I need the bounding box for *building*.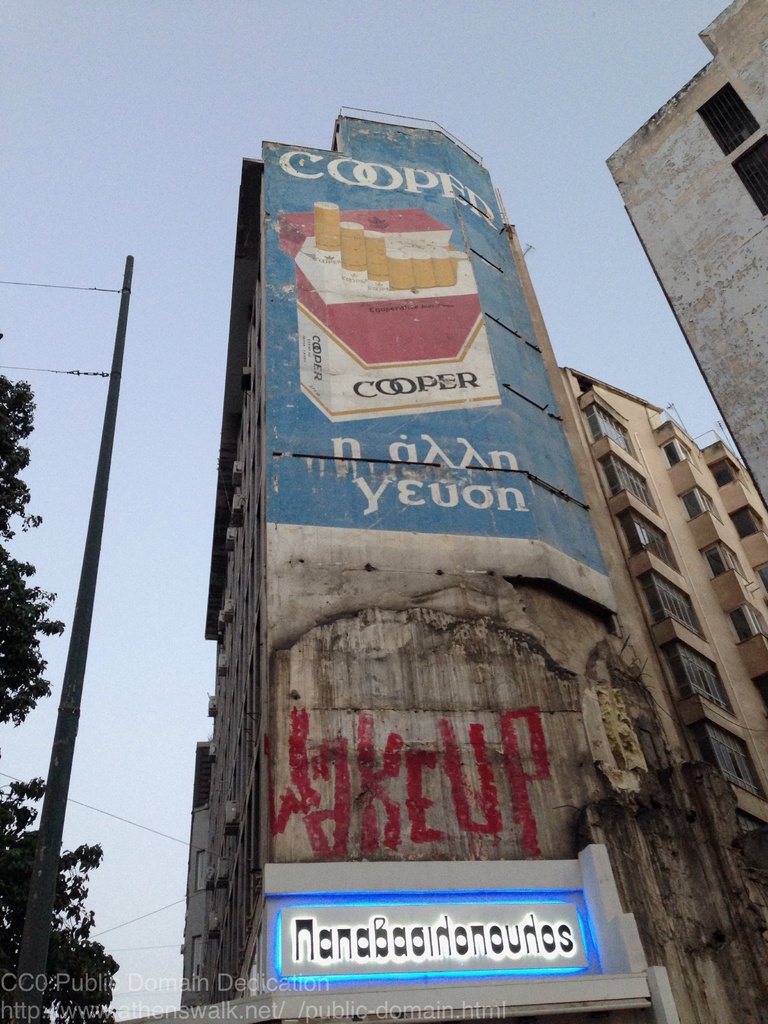
Here it is: select_region(602, 0, 767, 509).
